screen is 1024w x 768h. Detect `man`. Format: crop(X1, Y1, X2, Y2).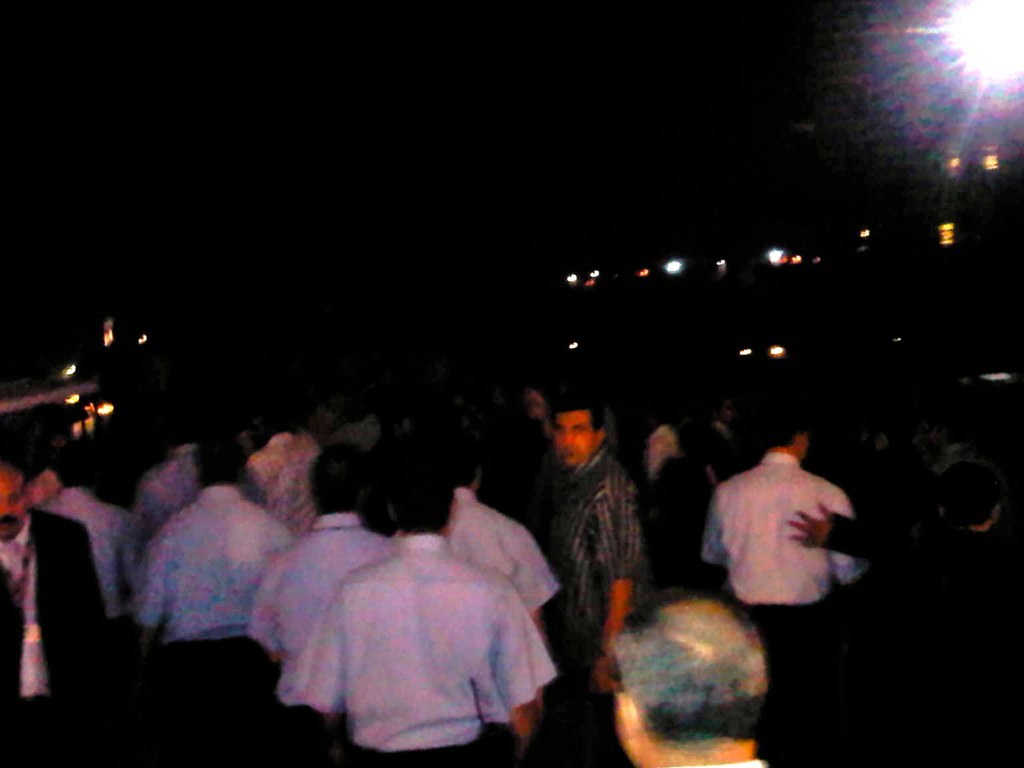
crop(523, 400, 662, 637).
